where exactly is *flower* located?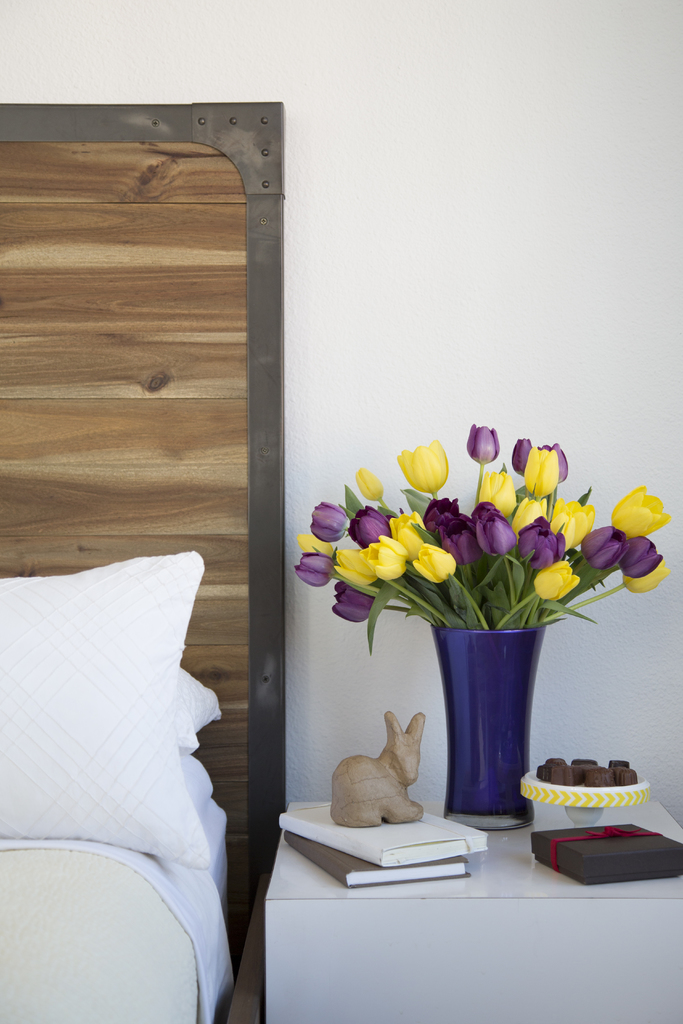
Its bounding box is {"left": 507, "top": 497, "right": 544, "bottom": 536}.
